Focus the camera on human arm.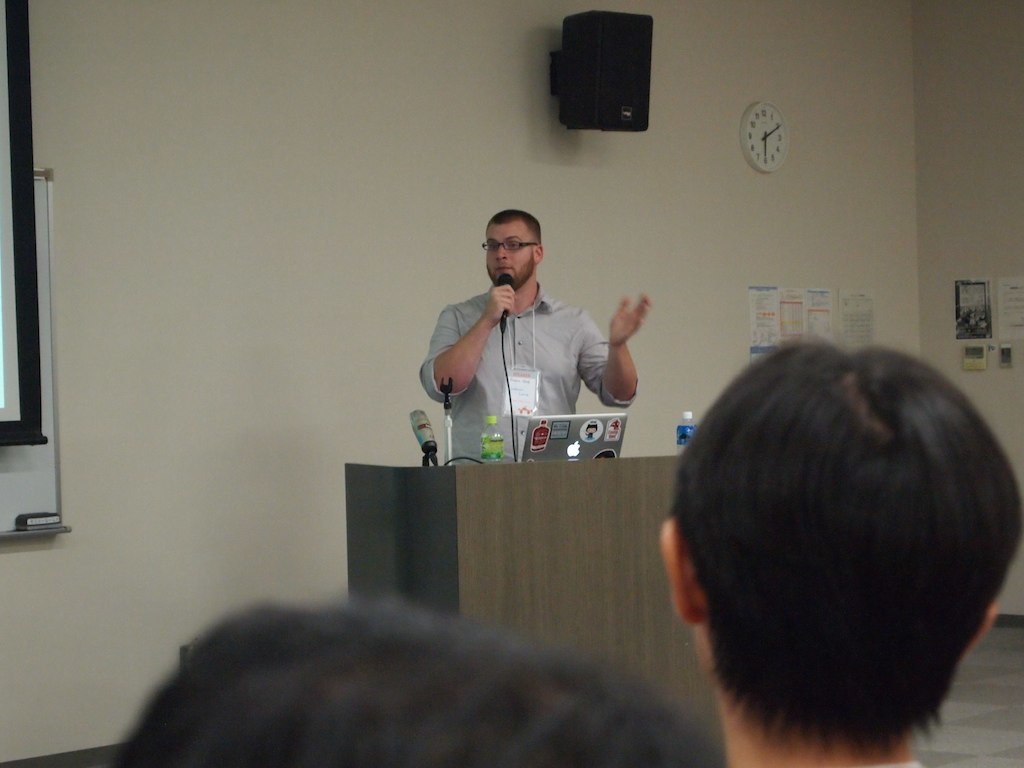
Focus region: bbox(431, 279, 510, 410).
